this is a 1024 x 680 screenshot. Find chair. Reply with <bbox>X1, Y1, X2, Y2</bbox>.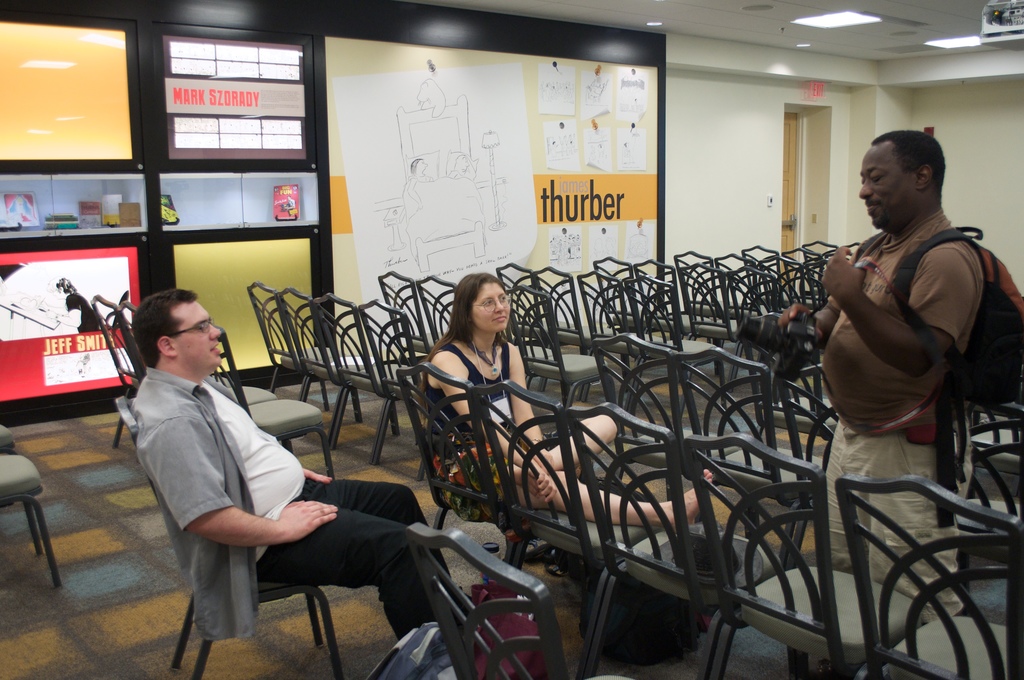
<bbox>212, 325, 333, 478</bbox>.
